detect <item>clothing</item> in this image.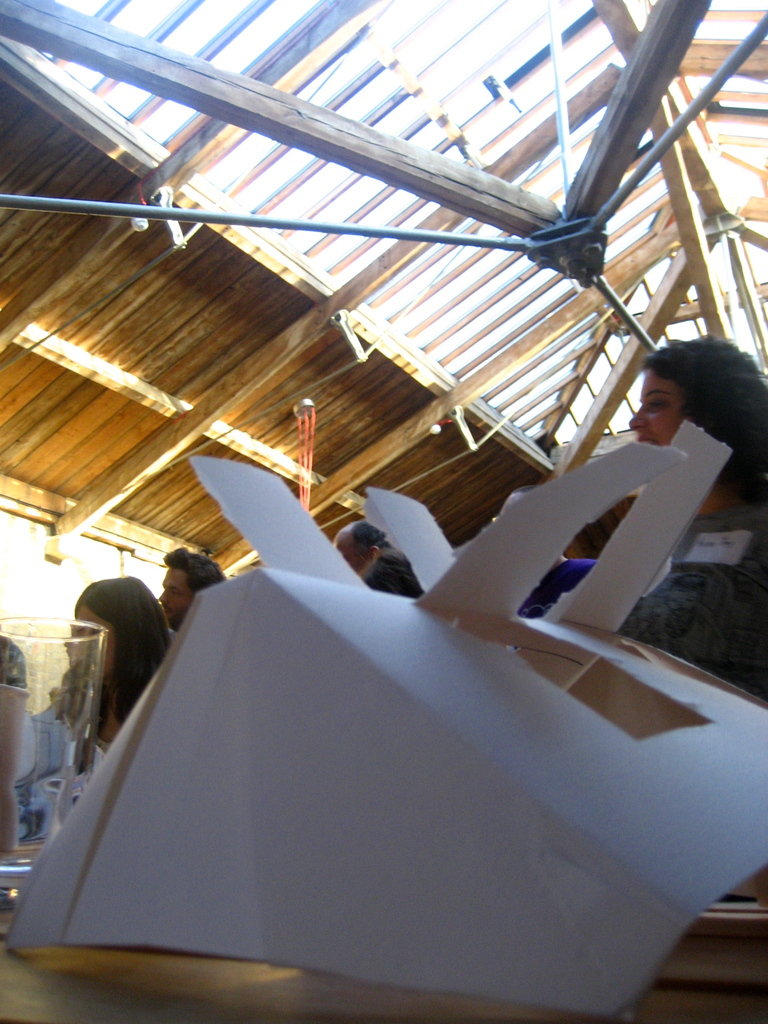
Detection: box=[516, 554, 605, 619].
